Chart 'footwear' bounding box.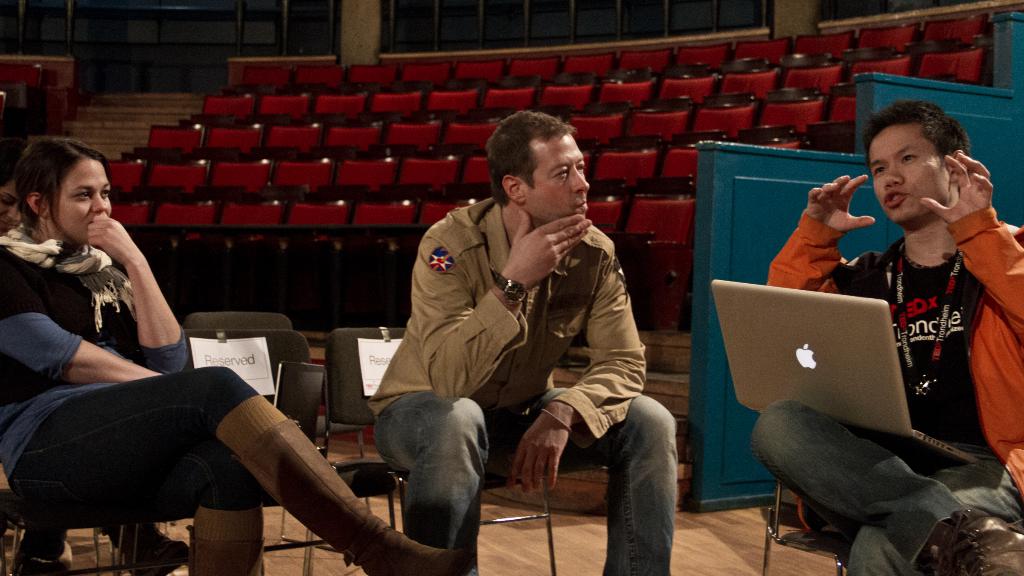
Charted: x1=240, y1=416, x2=481, y2=575.
